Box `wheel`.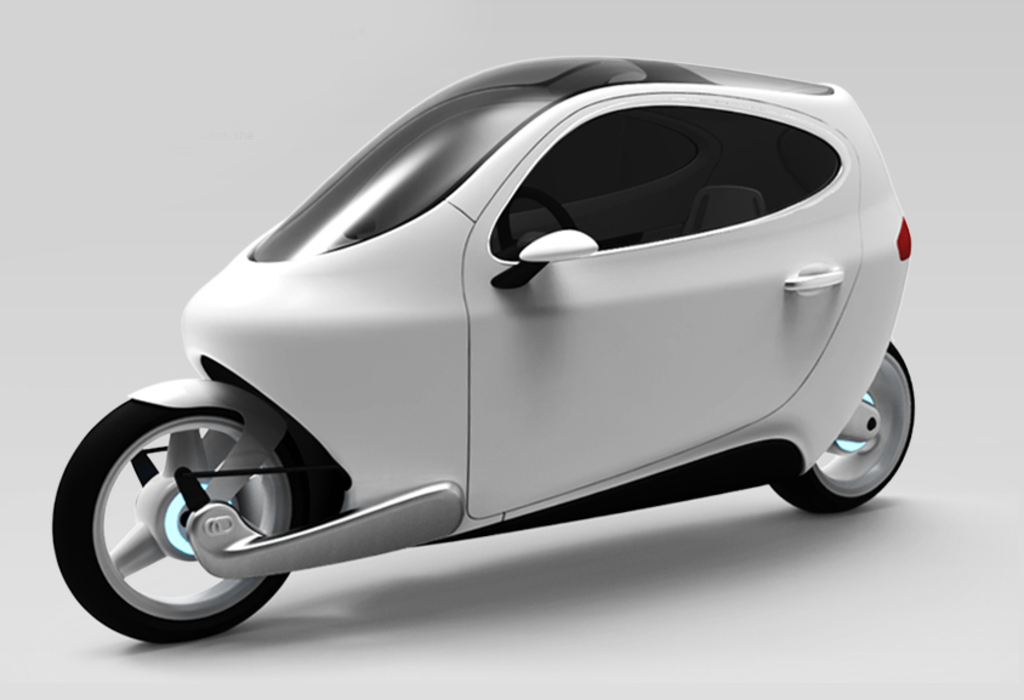
pyautogui.locateOnScreen(769, 337, 917, 516).
